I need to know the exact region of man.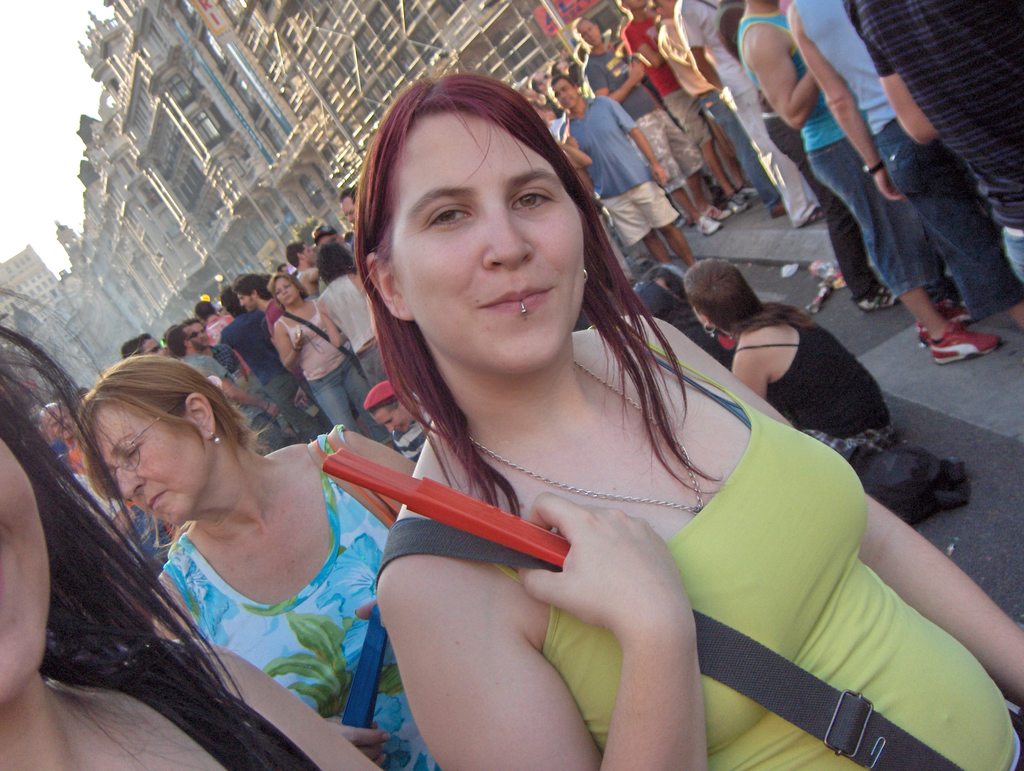
Region: (left=780, top=0, right=1002, bottom=364).
